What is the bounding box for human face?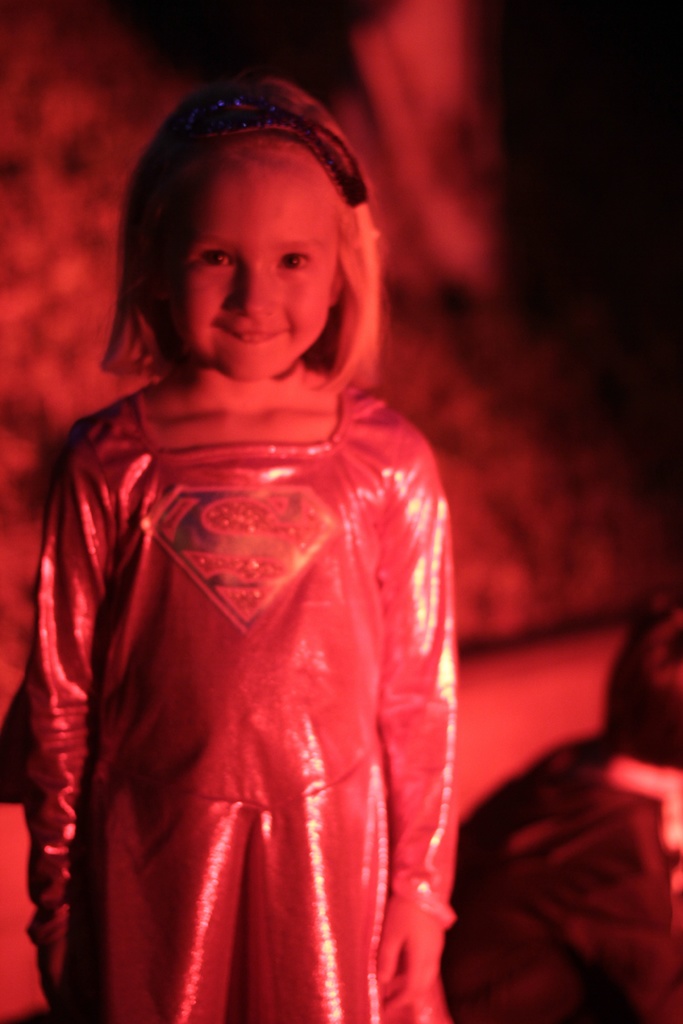
left=162, top=146, right=341, bottom=380.
